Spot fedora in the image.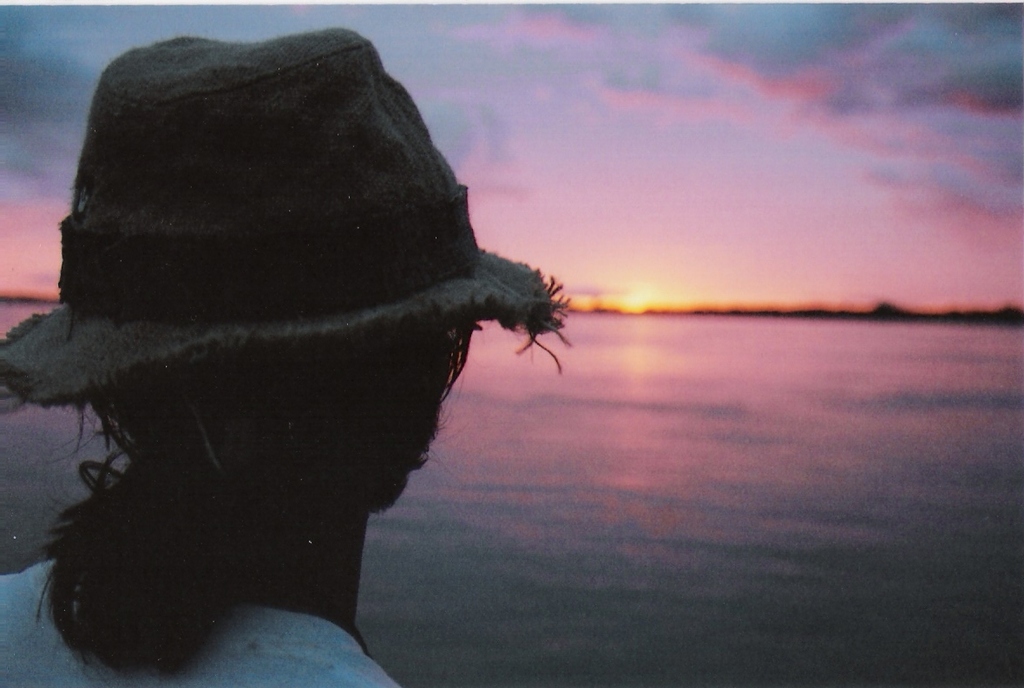
fedora found at crop(8, 11, 596, 506).
